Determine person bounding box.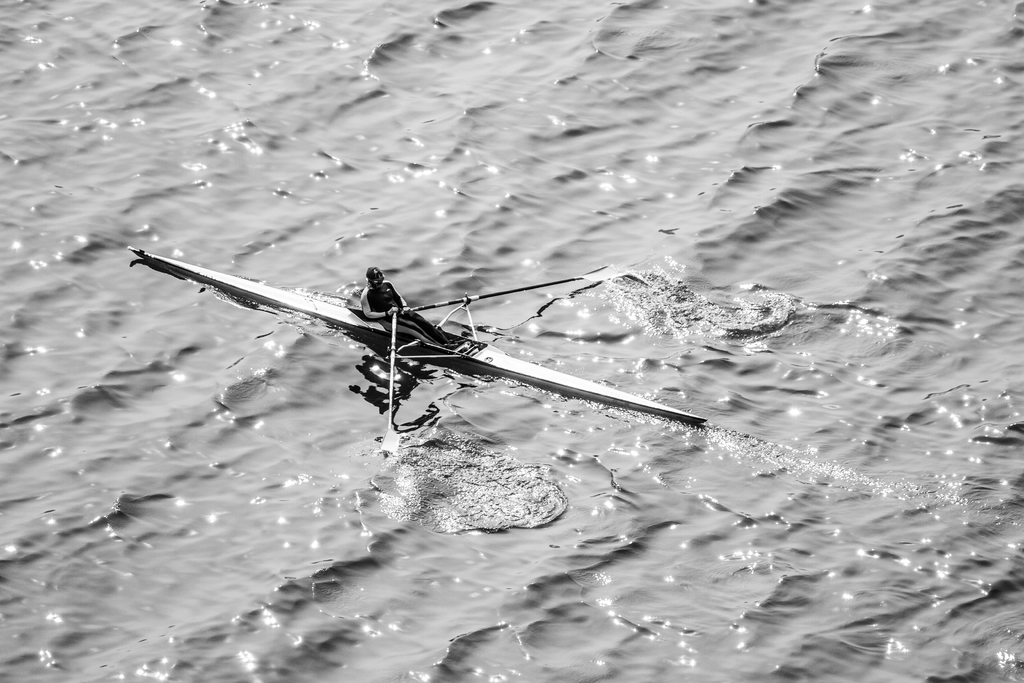
Determined: pyautogui.locateOnScreen(358, 265, 438, 347).
